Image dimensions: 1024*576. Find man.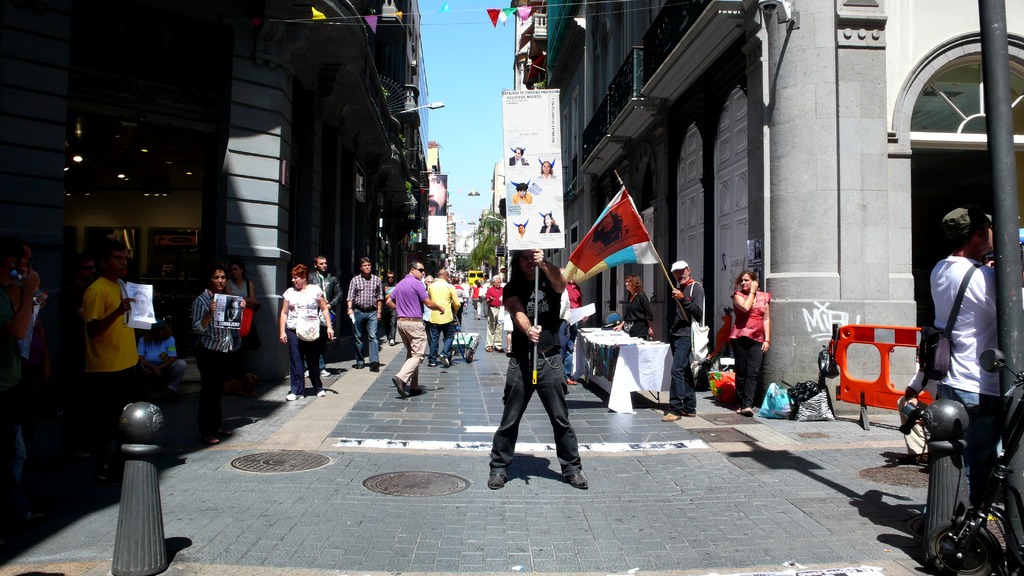
427,266,463,364.
